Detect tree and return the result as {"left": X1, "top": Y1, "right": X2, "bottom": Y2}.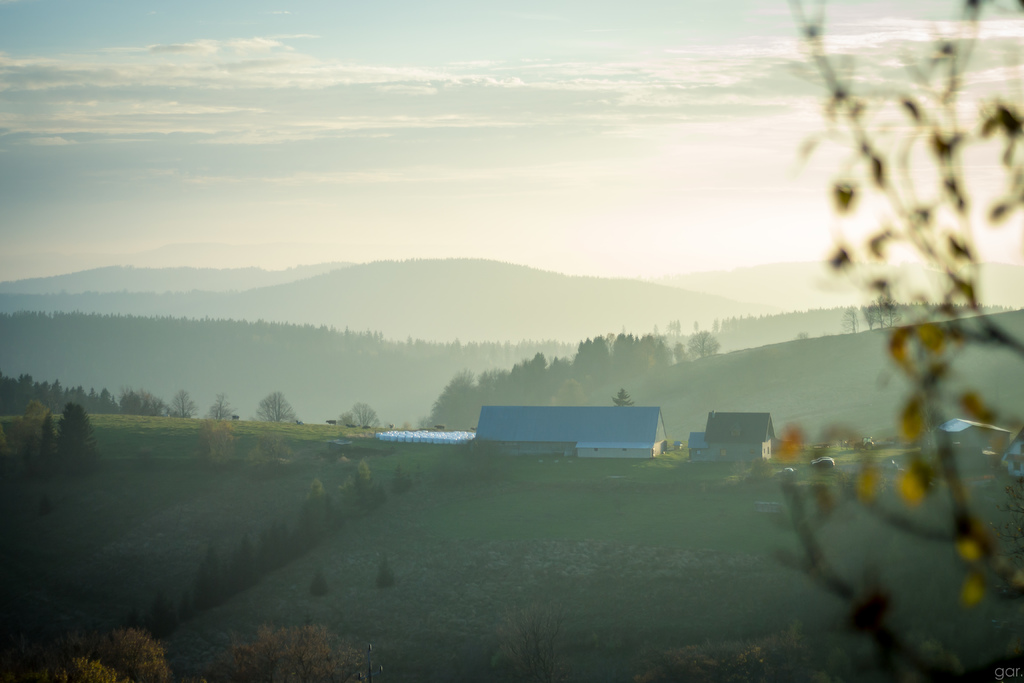
{"left": 207, "top": 390, "right": 236, "bottom": 424}.
